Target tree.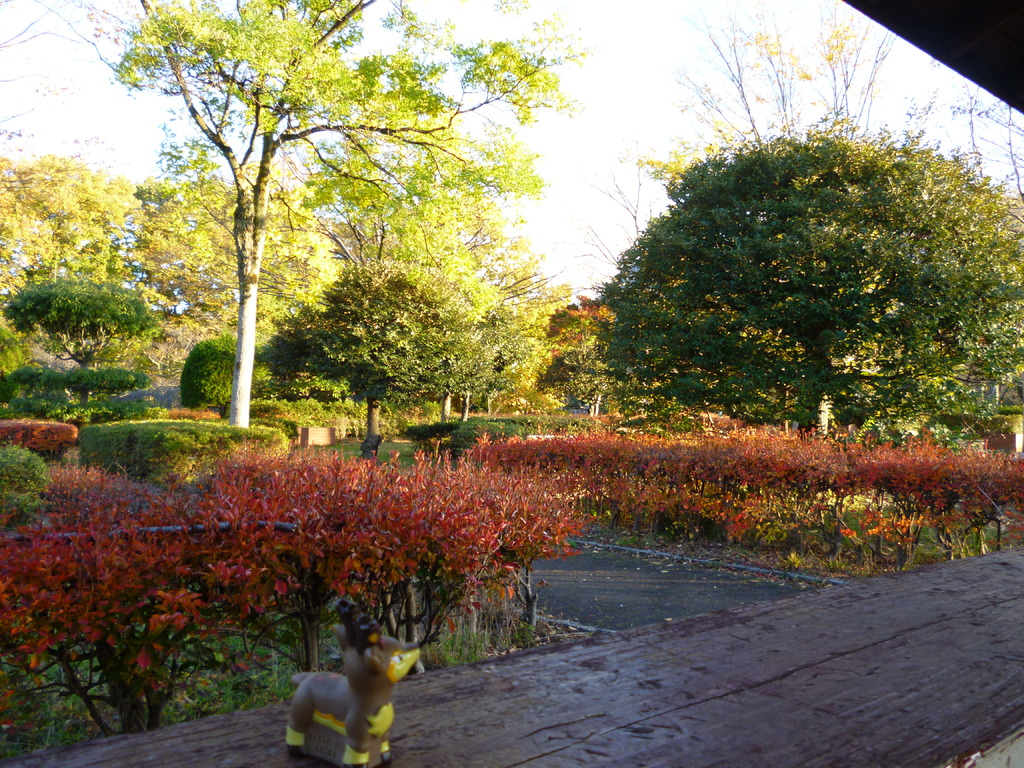
Target region: (127, 175, 340, 338).
